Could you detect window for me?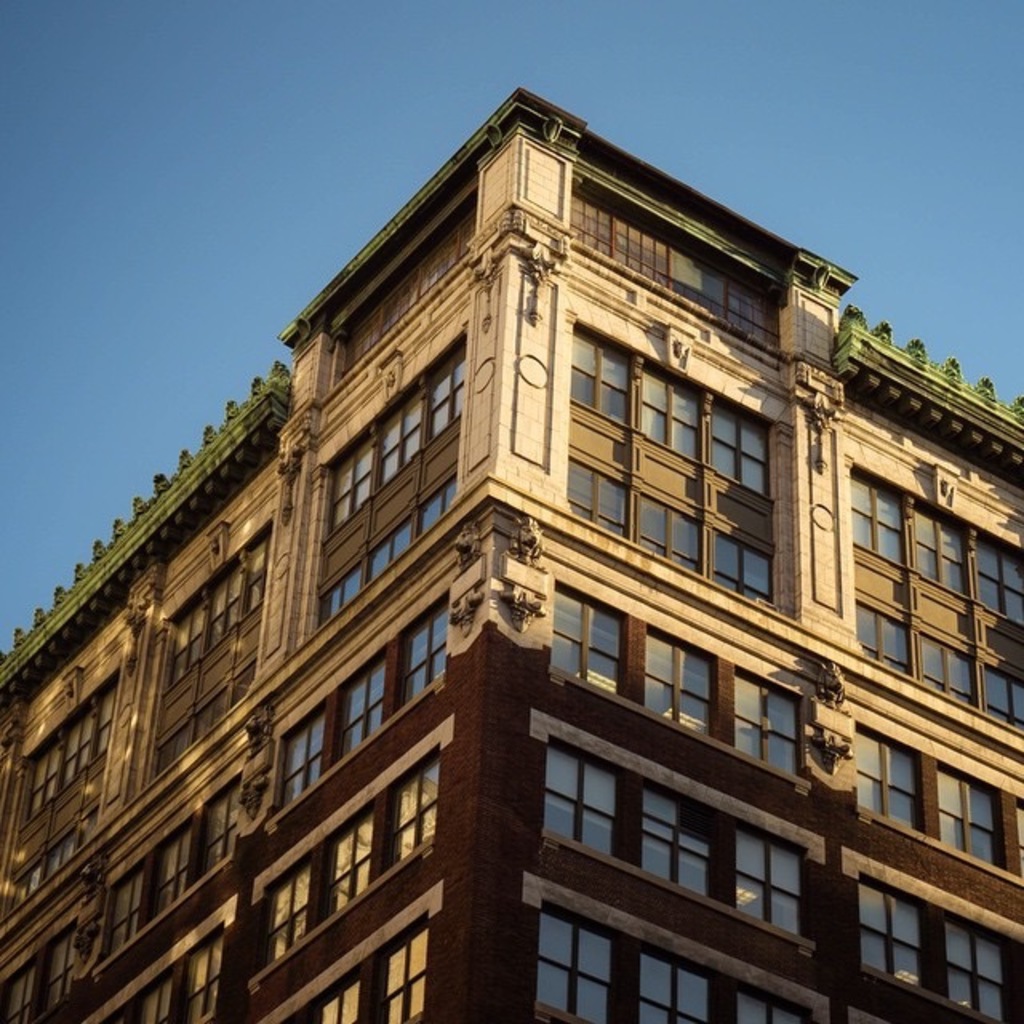
Detection result: 630:357:704:466.
